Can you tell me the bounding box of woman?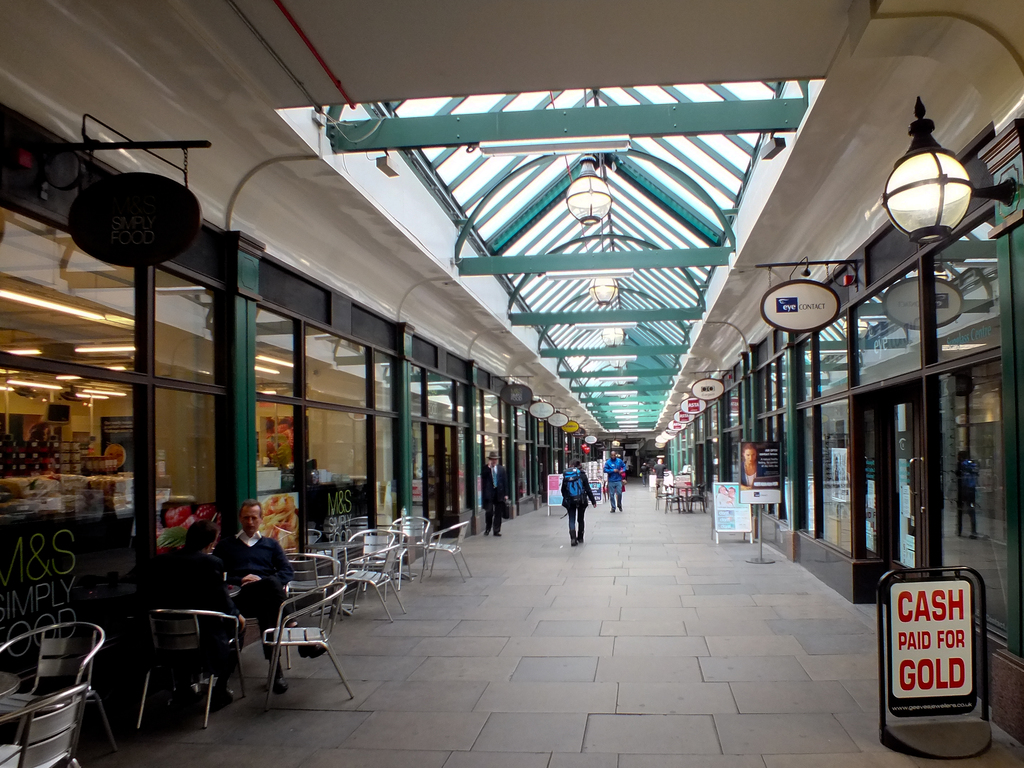
Rect(145, 518, 243, 708).
